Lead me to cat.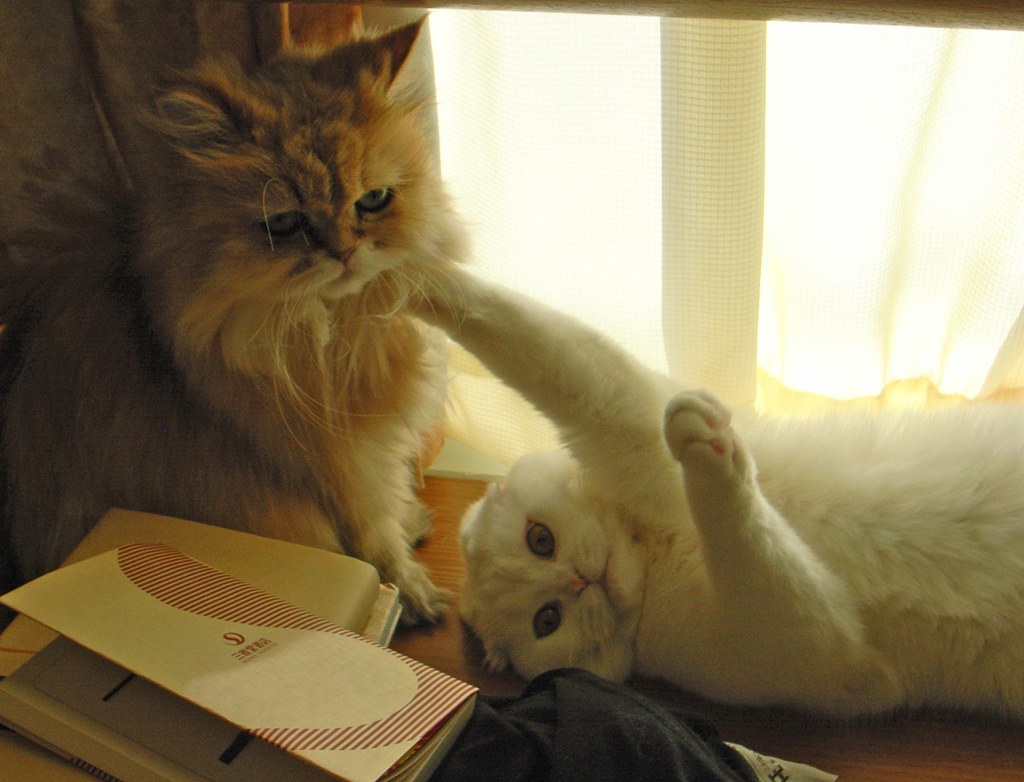
Lead to {"left": 403, "top": 254, "right": 1023, "bottom": 718}.
